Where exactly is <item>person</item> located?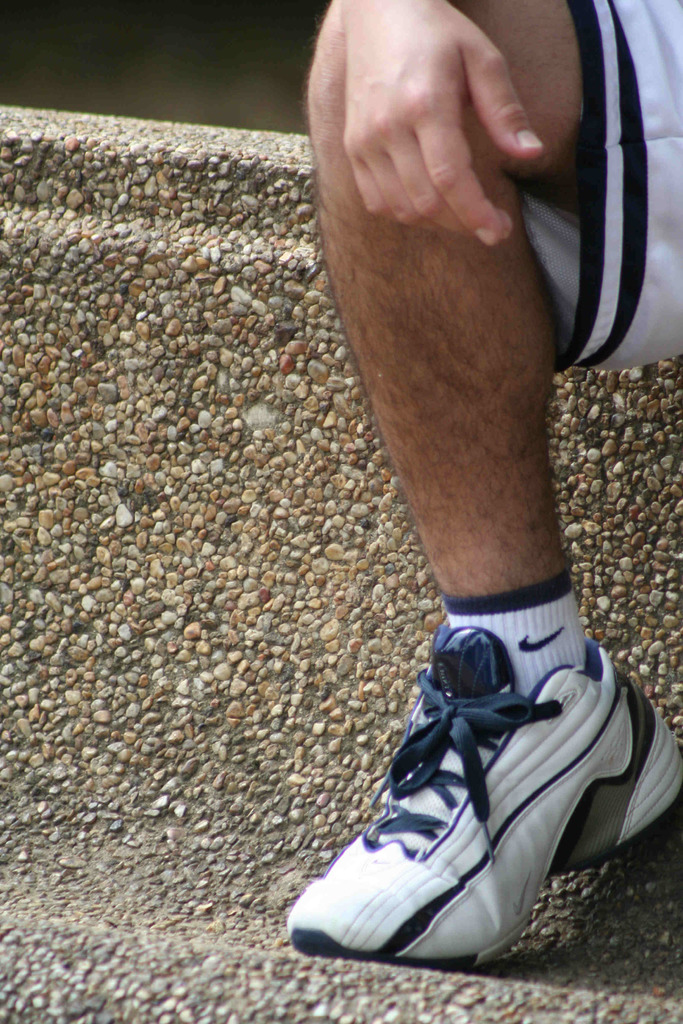
Its bounding box is 283, 0, 682, 972.
